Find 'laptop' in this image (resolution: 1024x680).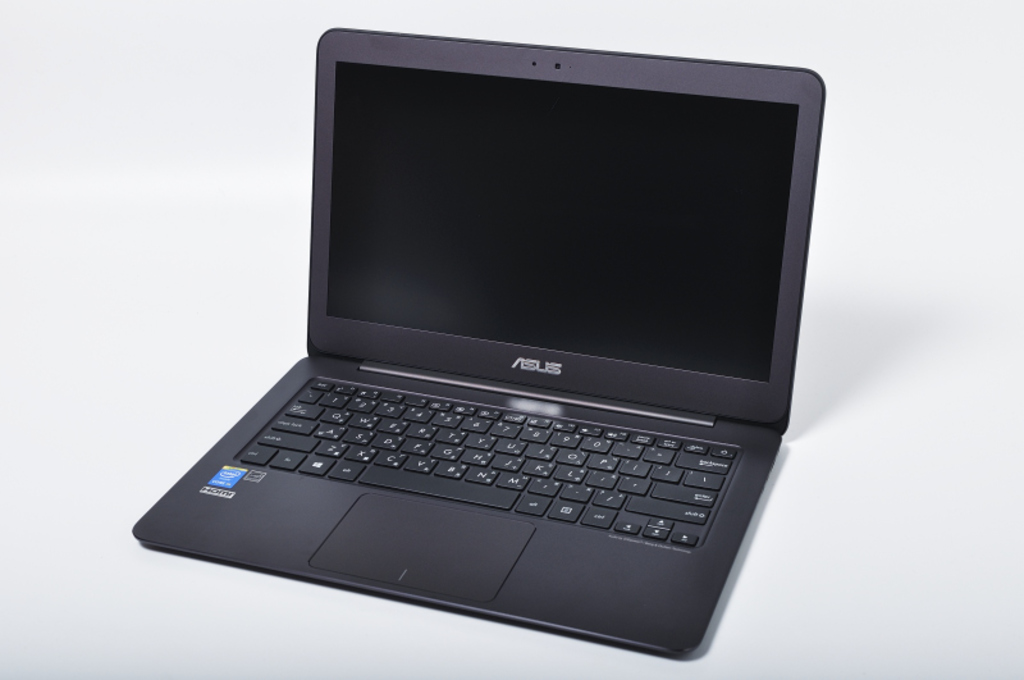
x1=132 y1=19 x2=824 y2=663.
